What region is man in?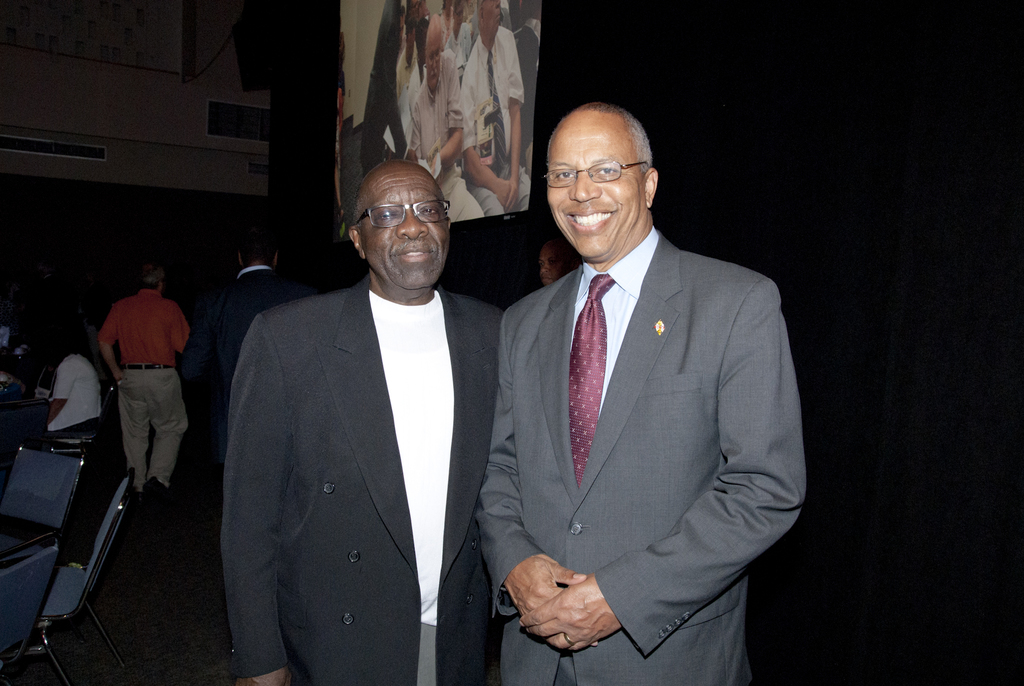
<box>106,274,180,498</box>.
